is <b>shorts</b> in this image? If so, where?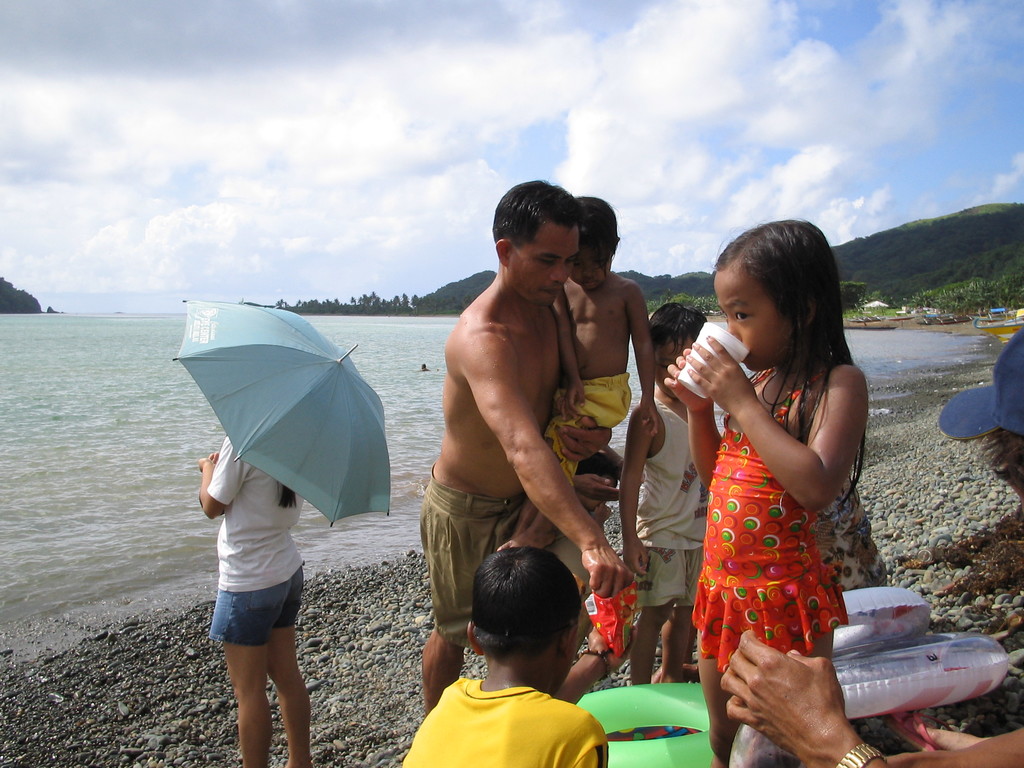
Yes, at [left=413, top=461, right=588, bottom=653].
